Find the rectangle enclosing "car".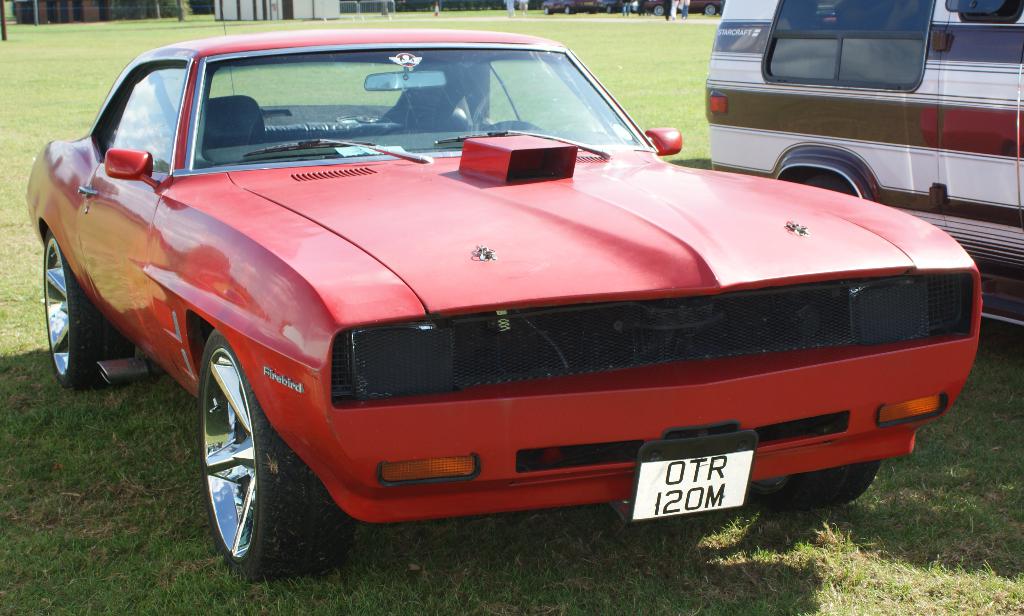
{"left": 602, "top": 0, "right": 623, "bottom": 13}.
